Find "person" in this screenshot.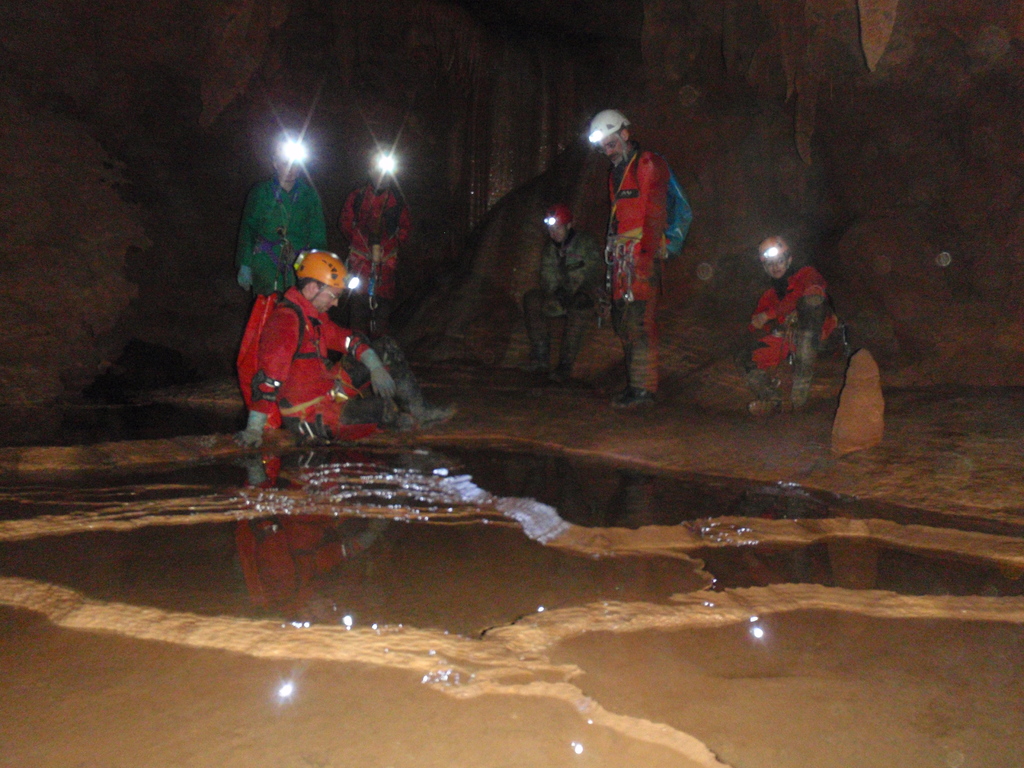
The bounding box for "person" is locate(234, 248, 456, 444).
